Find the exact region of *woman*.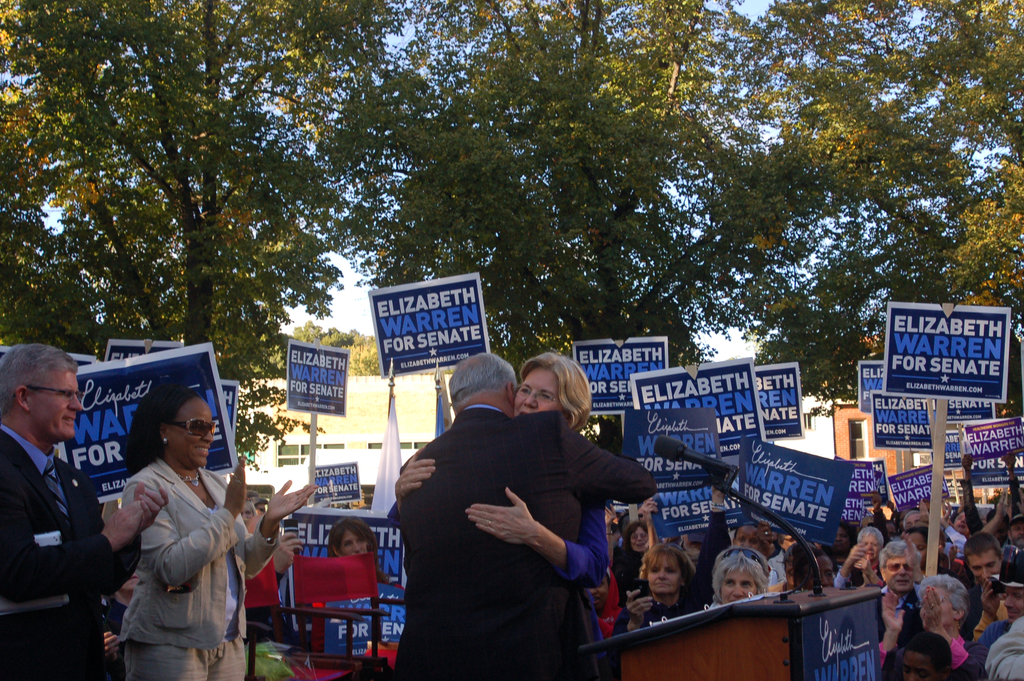
Exact region: <bbox>327, 521, 390, 585</bbox>.
